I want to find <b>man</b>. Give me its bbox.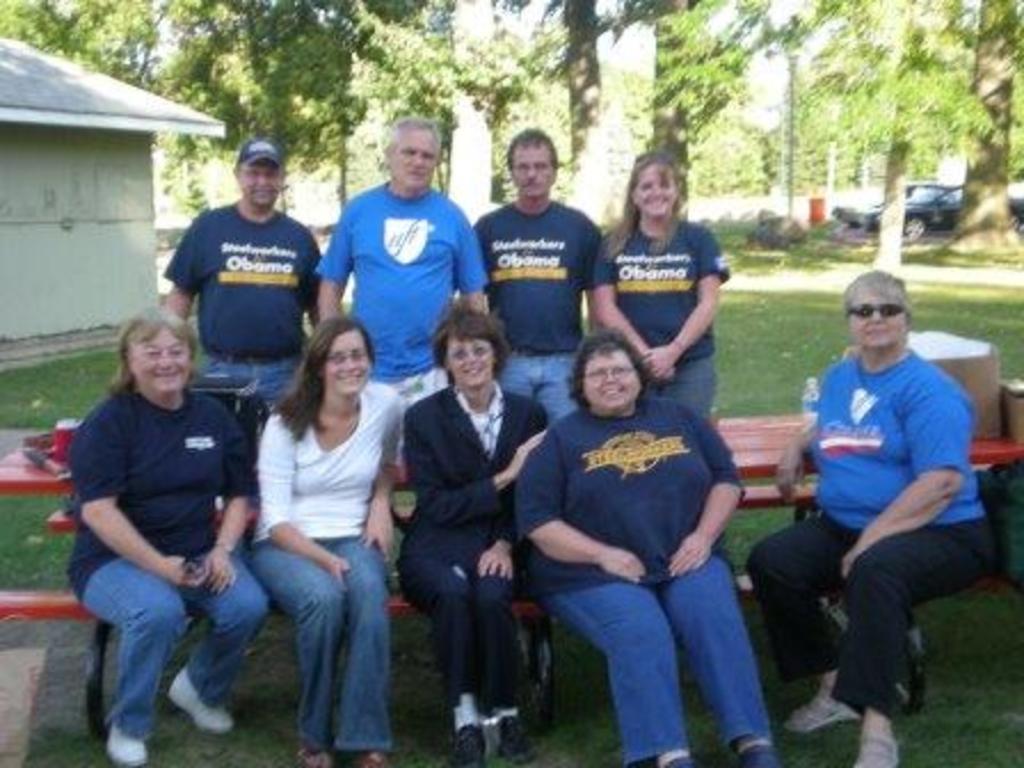
region(313, 137, 478, 418).
